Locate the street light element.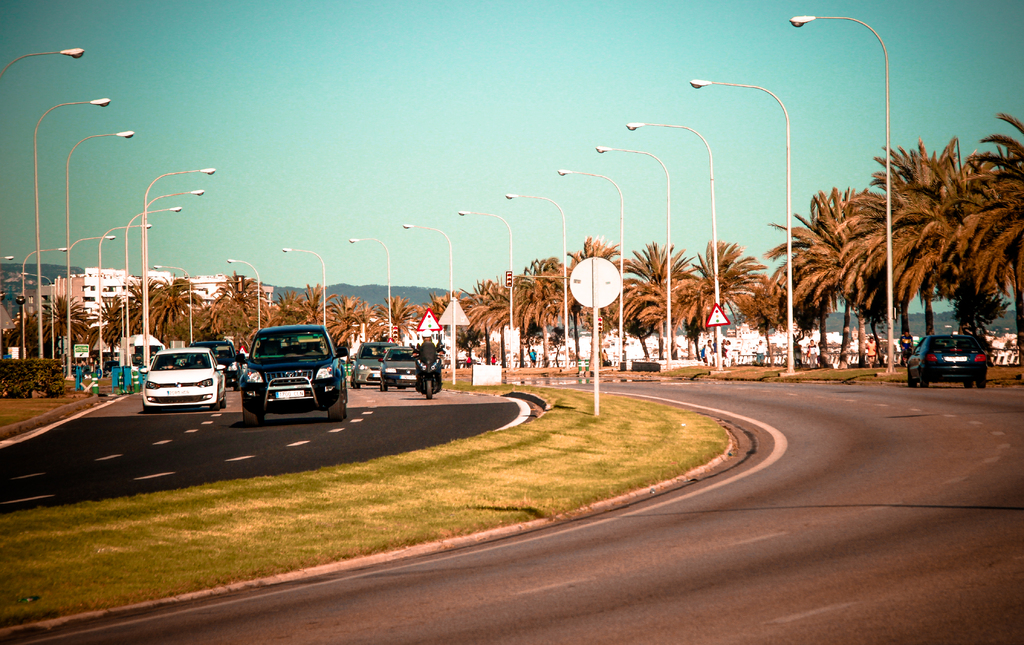
Element bbox: x1=452, y1=203, x2=520, y2=365.
